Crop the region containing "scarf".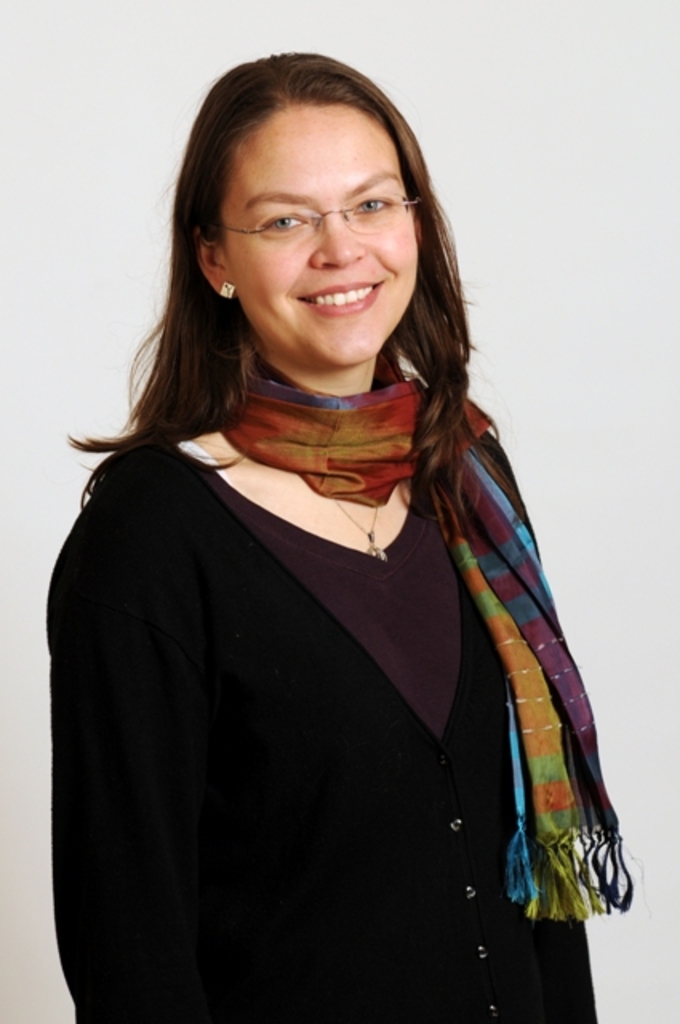
Crop region: Rect(219, 347, 638, 933).
